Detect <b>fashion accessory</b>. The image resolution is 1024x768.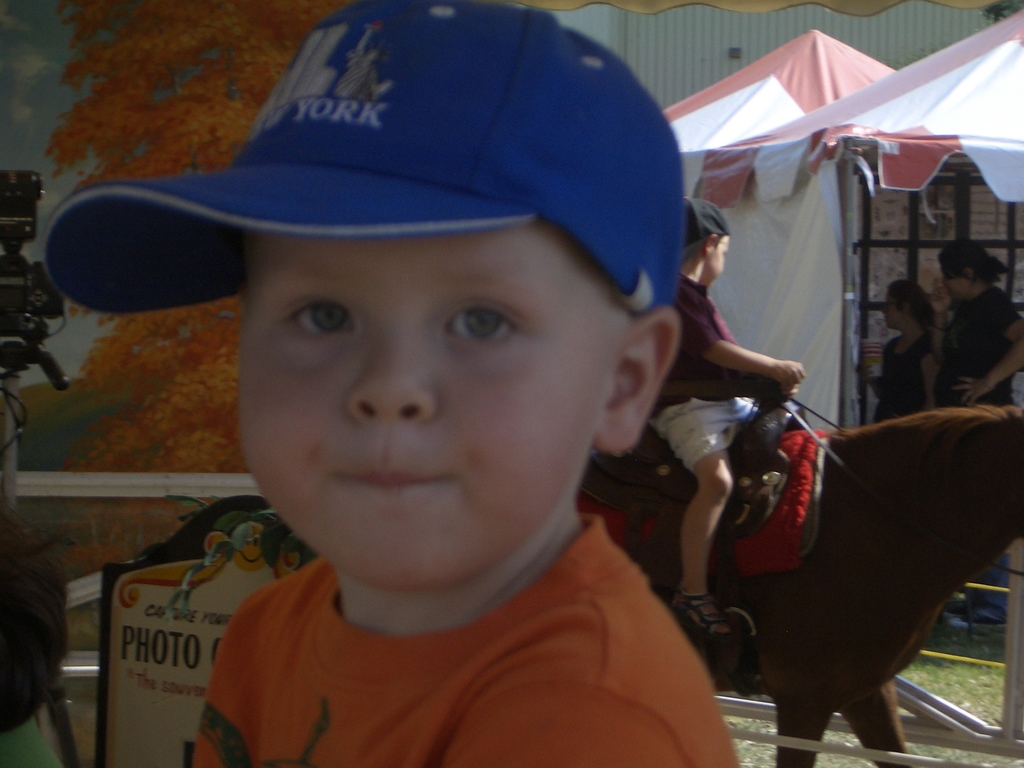
(left=668, top=584, right=732, bottom=636).
